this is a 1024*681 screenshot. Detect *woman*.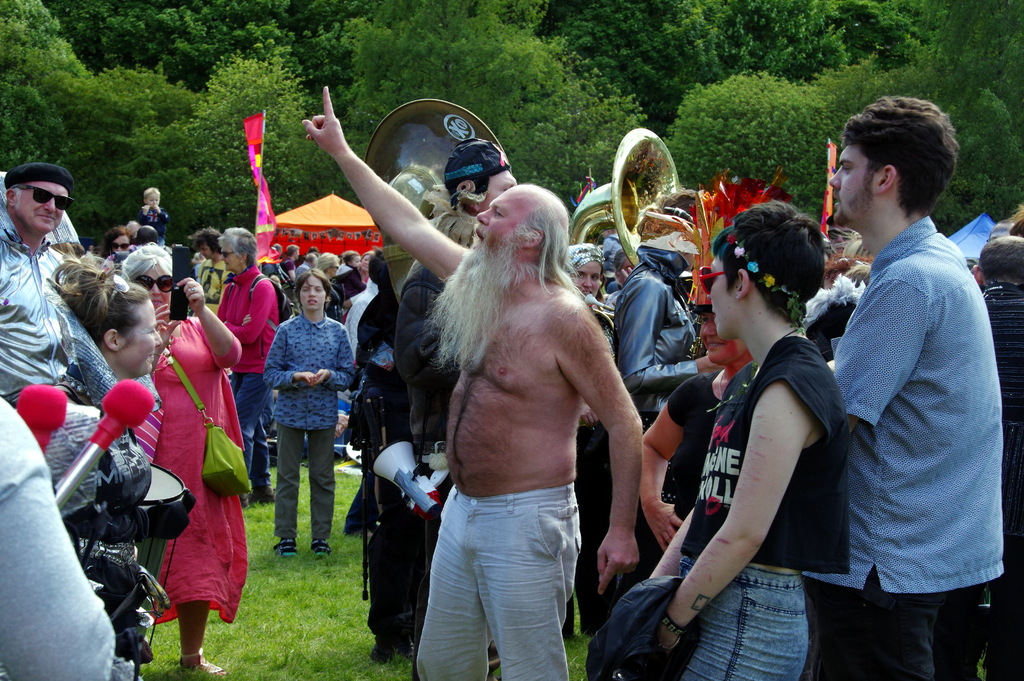
l=57, t=258, r=167, b=677.
